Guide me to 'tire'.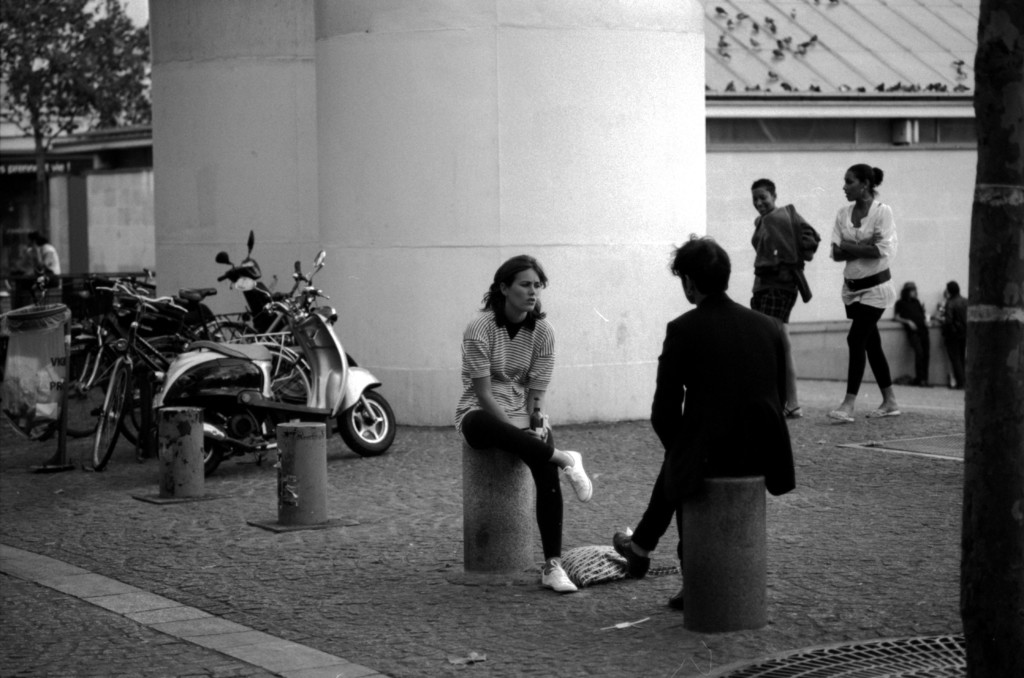
Guidance: [205,434,223,467].
